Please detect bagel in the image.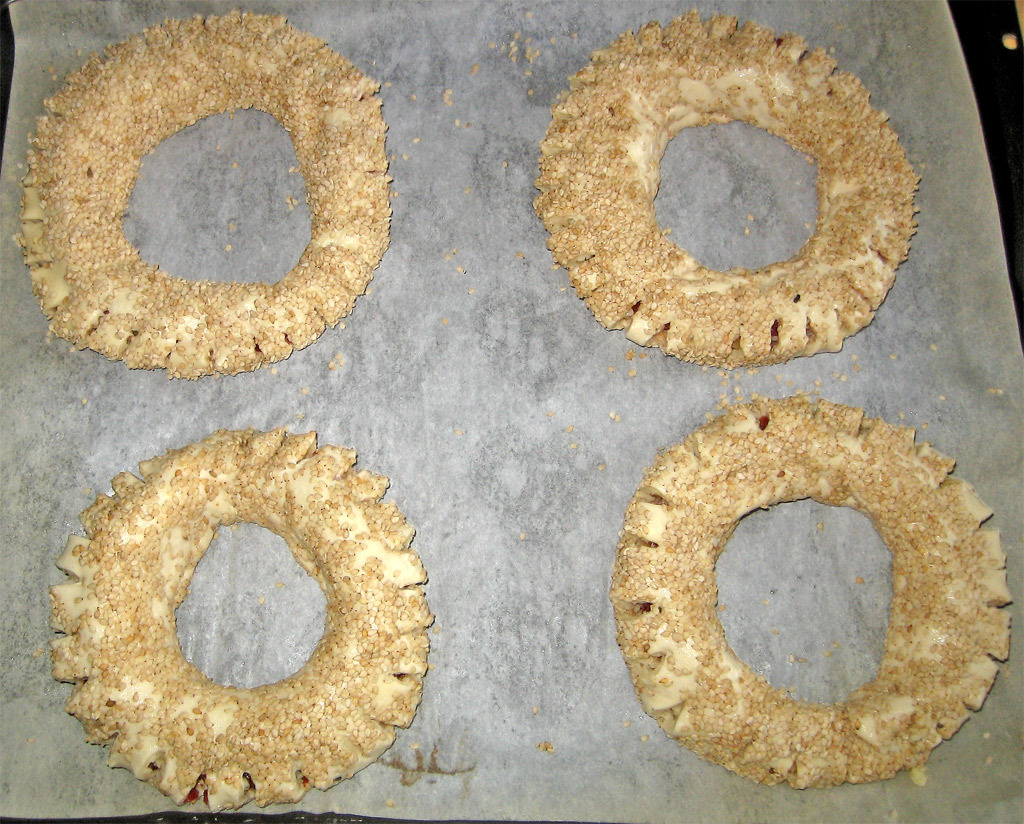
(left=21, top=13, right=390, bottom=372).
